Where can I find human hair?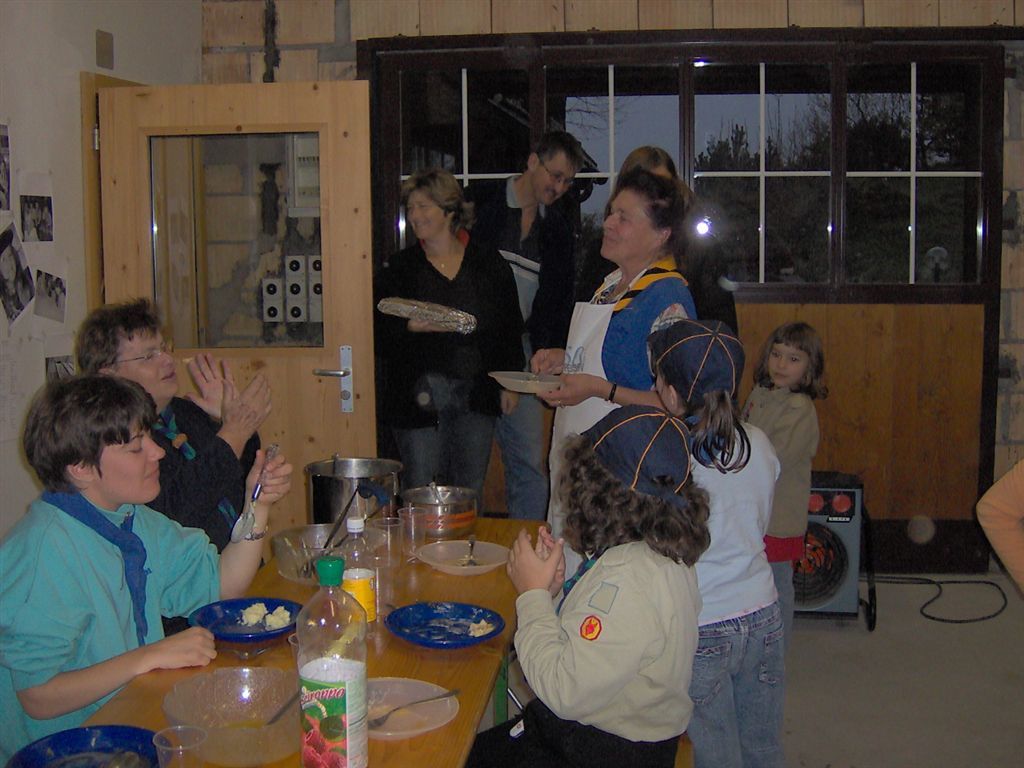
You can find it at x1=603, y1=165, x2=689, y2=249.
